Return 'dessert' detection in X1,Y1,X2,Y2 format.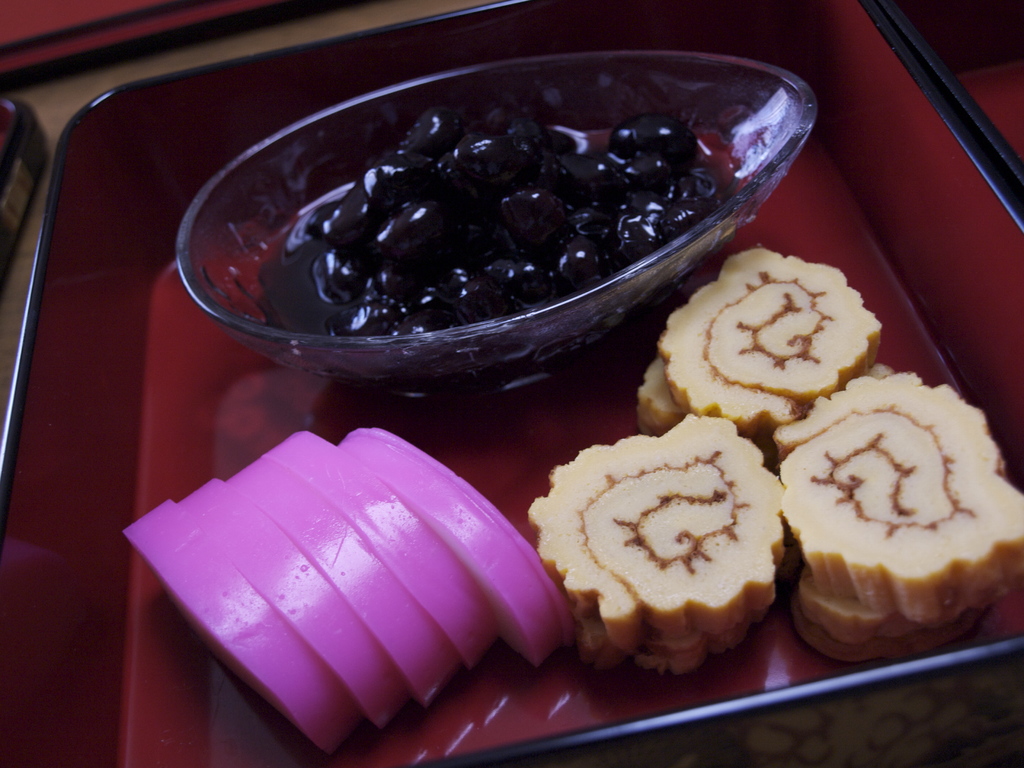
637,245,882,437.
